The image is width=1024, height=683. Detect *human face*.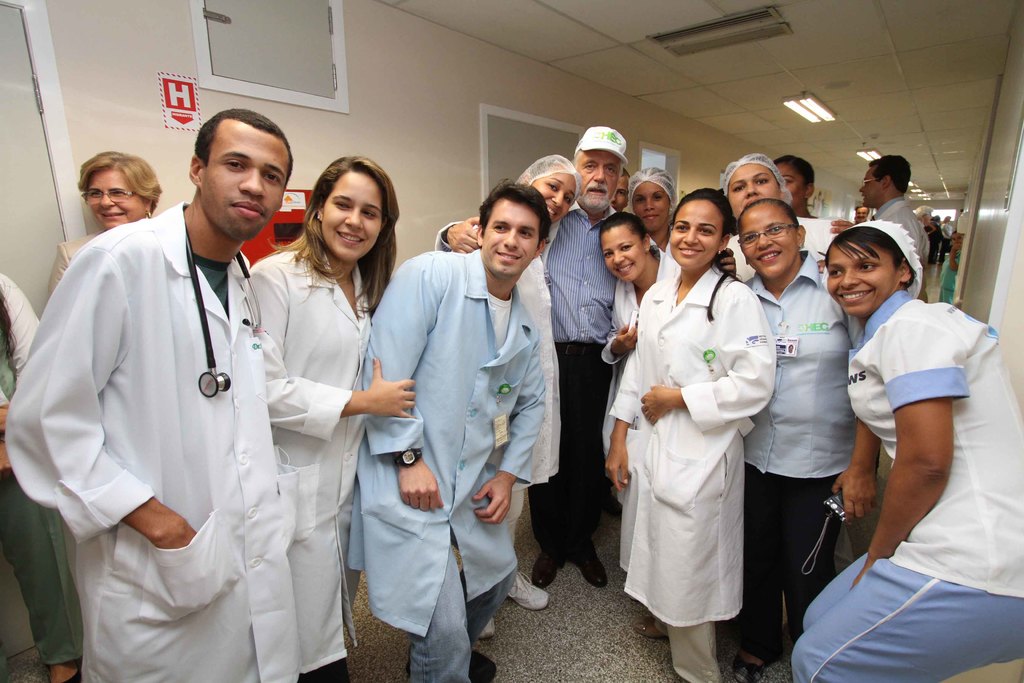
Detection: (207,133,285,240).
